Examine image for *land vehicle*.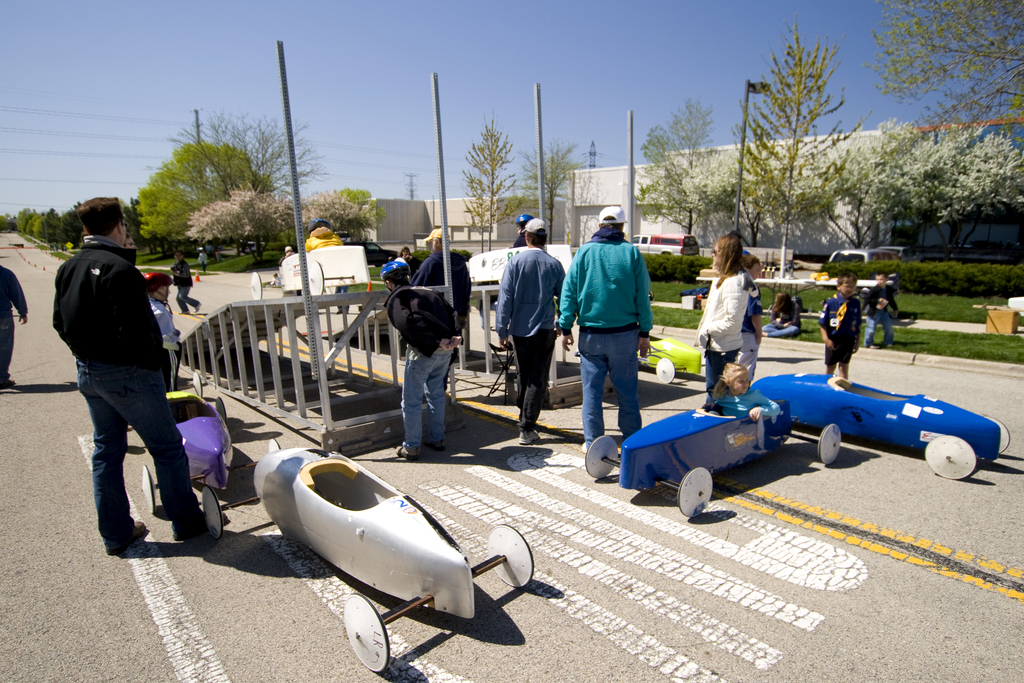
Examination result: bbox(824, 242, 906, 263).
